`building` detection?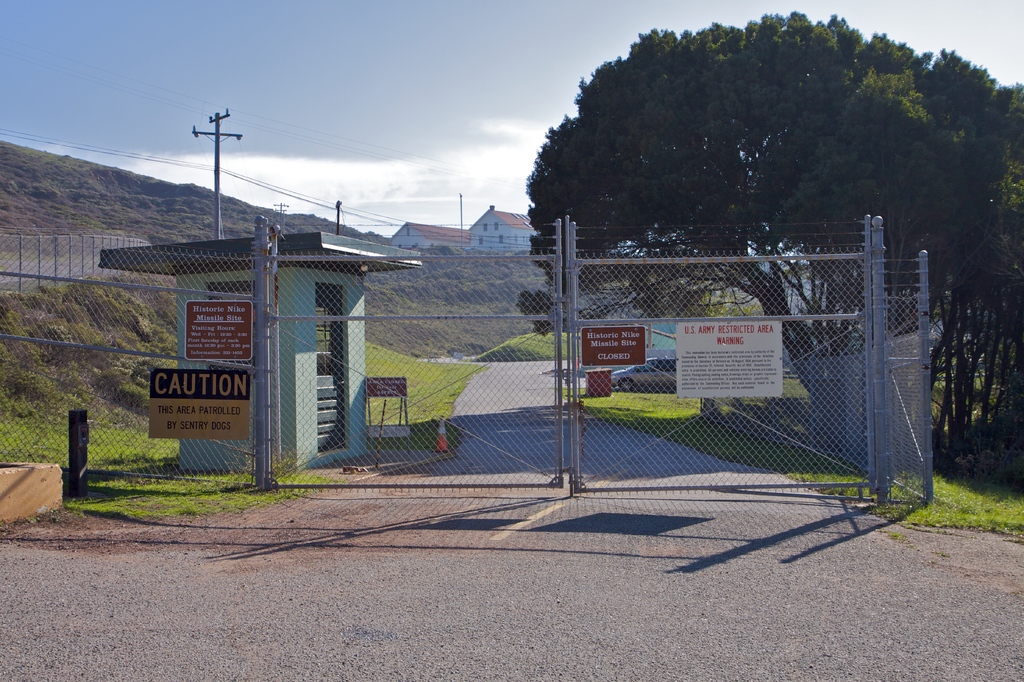
394 198 532 256
